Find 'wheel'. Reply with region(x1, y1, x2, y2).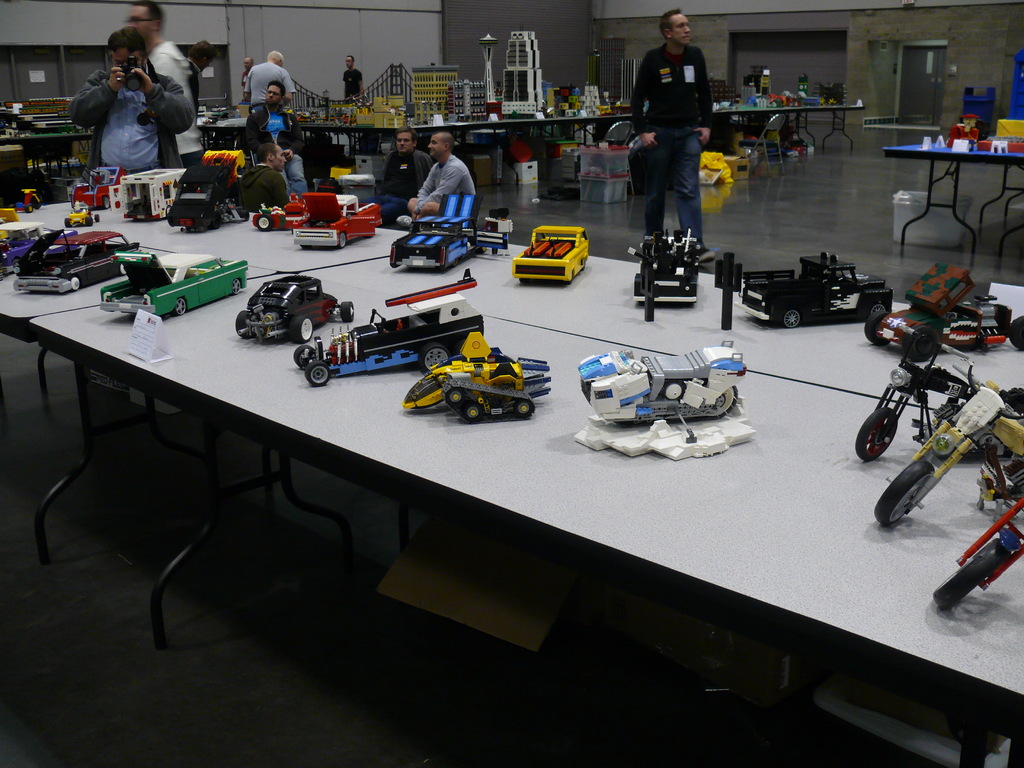
region(515, 400, 531, 416).
